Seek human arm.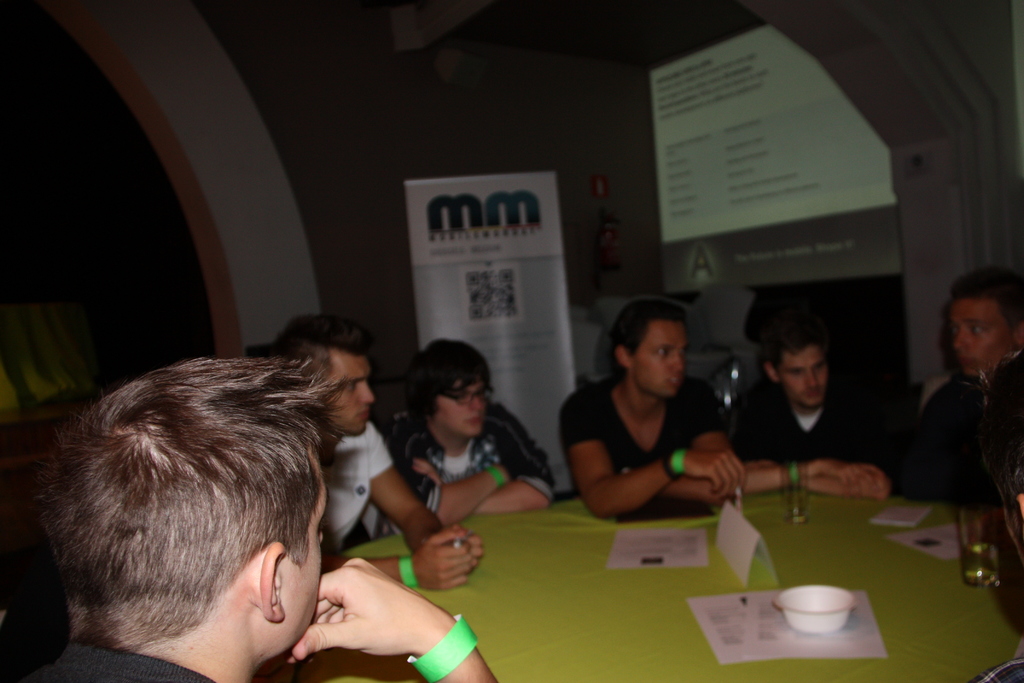
left=572, top=391, right=749, bottom=520.
